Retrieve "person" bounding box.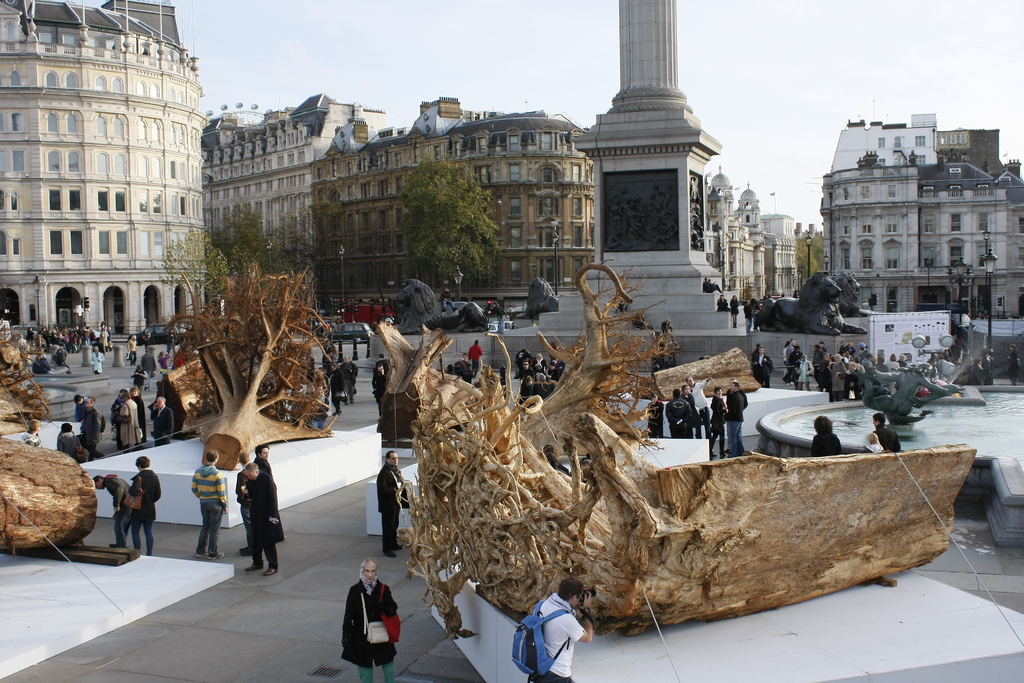
Bounding box: <box>810,411,848,457</box>.
